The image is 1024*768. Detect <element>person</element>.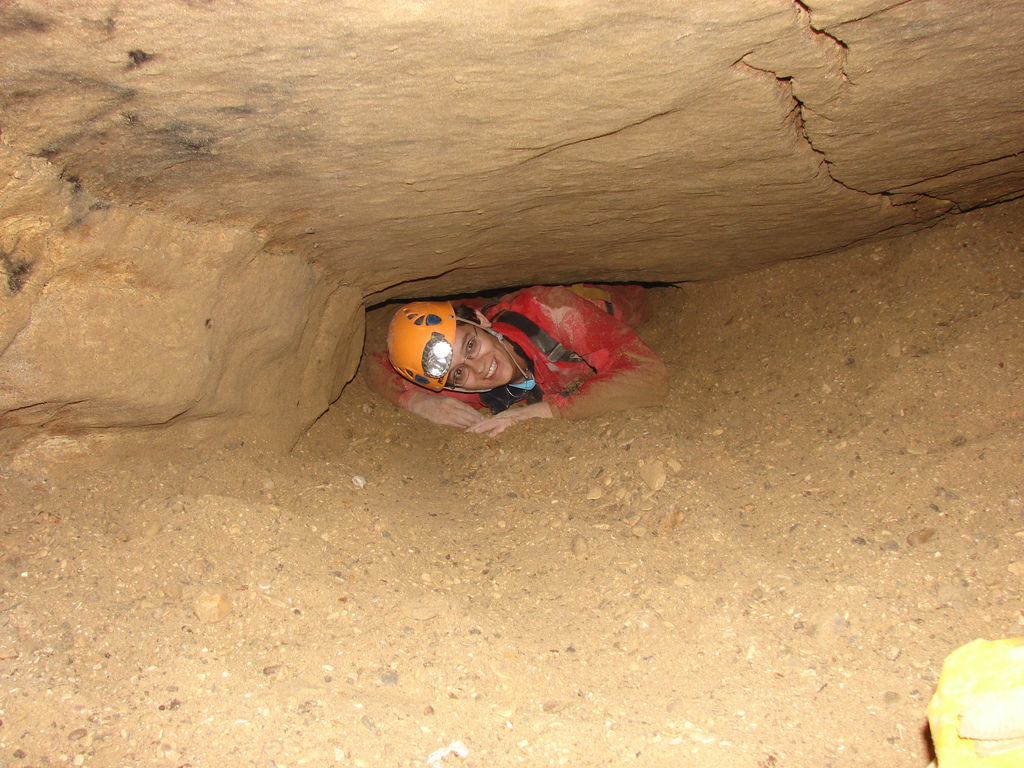
Detection: (left=392, top=269, right=653, bottom=436).
